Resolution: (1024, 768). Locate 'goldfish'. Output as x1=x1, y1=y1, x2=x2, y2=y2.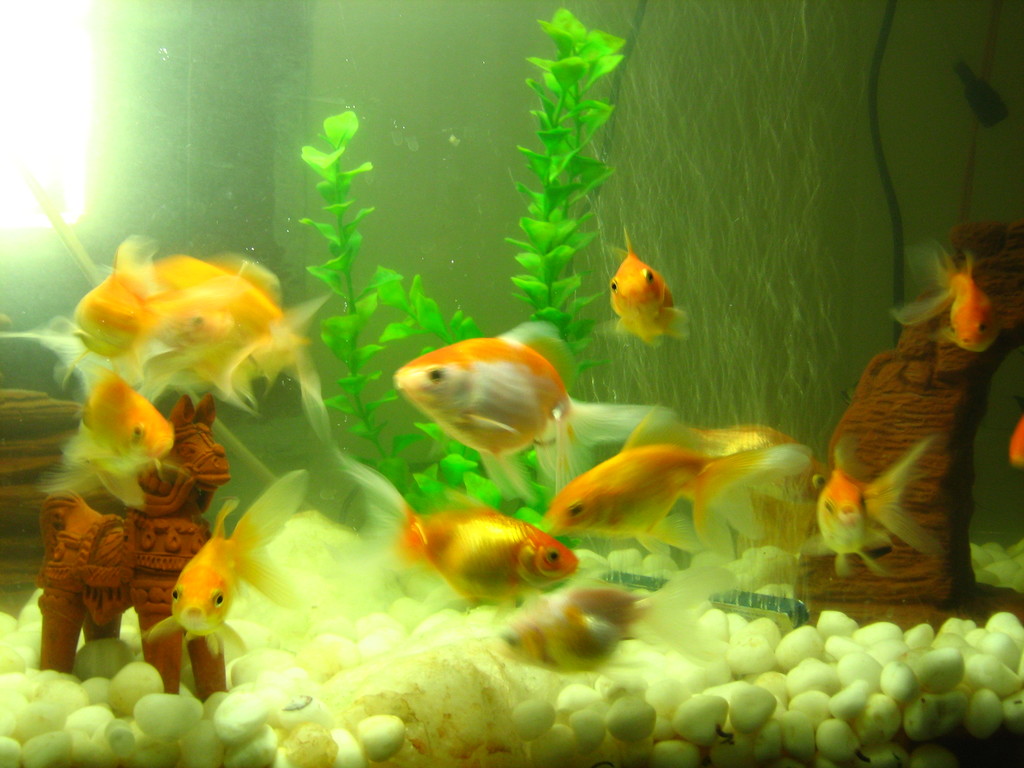
x1=541, y1=401, x2=806, y2=560.
